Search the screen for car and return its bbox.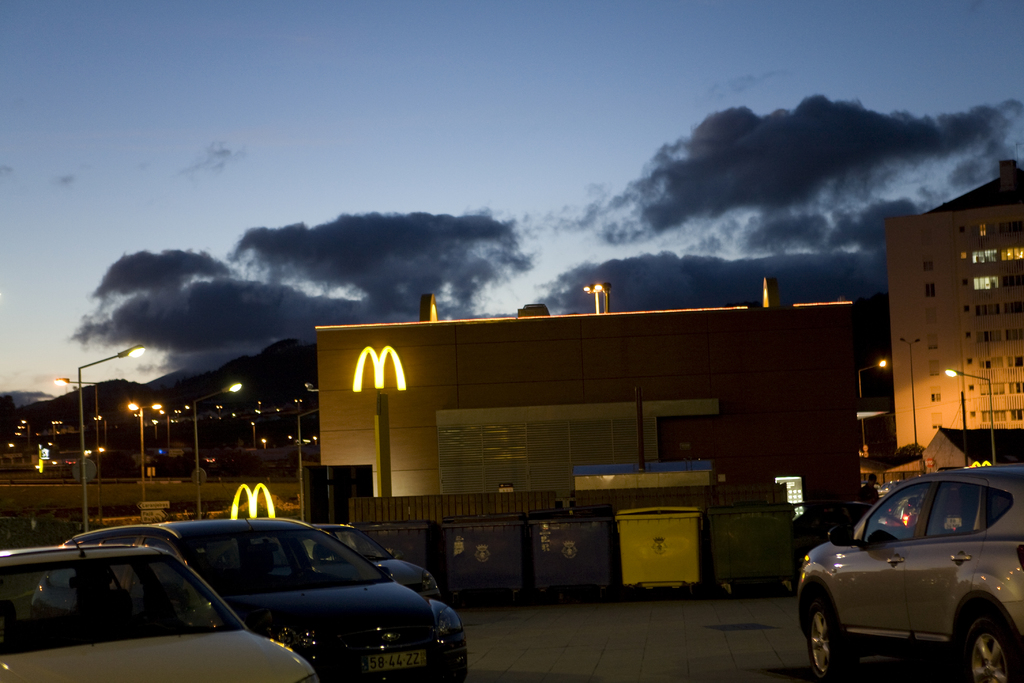
Found: BBox(35, 516, 470, 682).
